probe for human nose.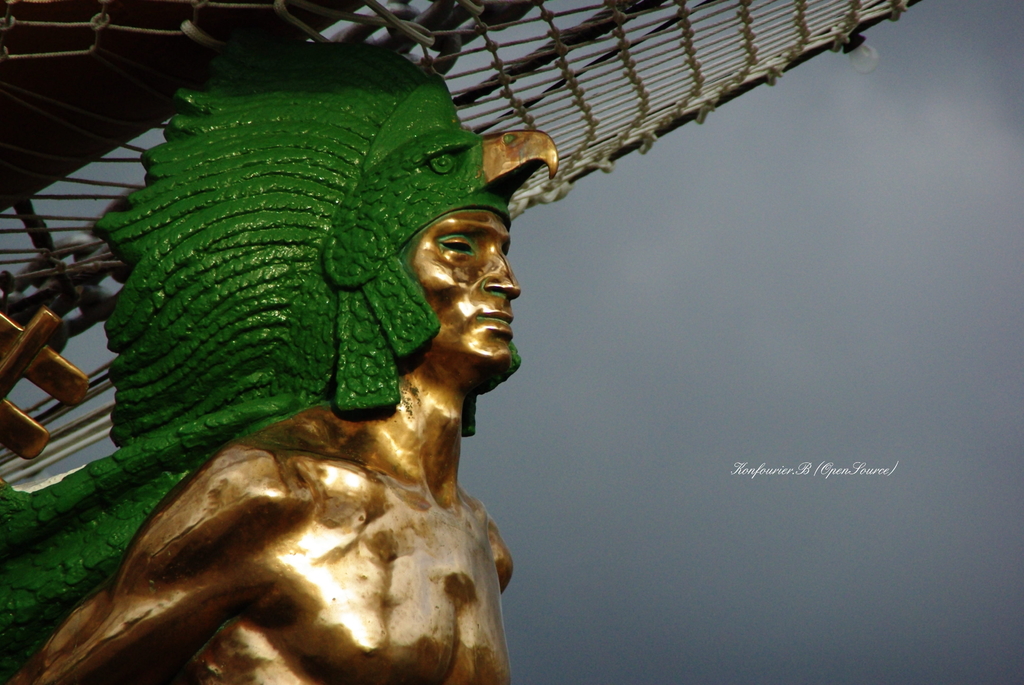
Probe result: box(488, 249, 520, 302).
